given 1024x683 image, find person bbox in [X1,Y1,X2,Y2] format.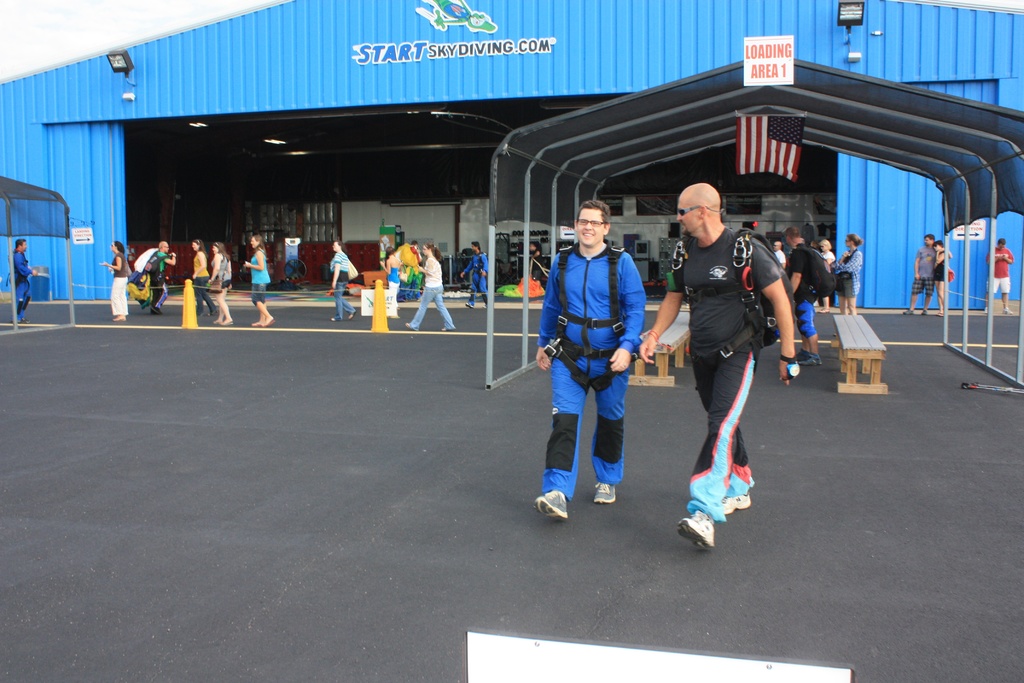
[907,225,954,317].
